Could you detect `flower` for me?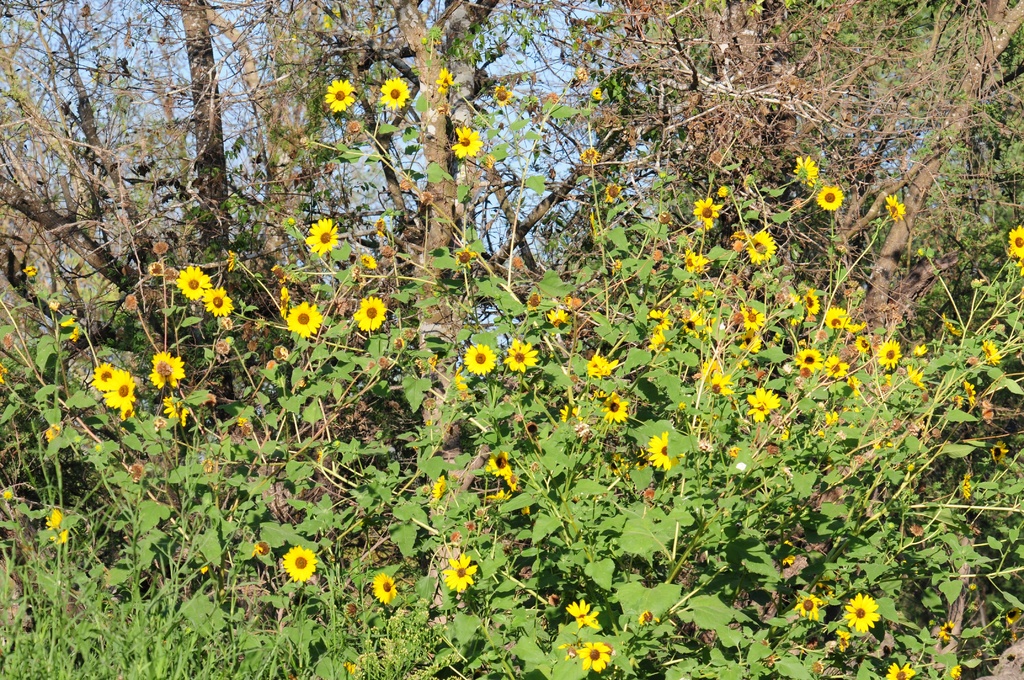
Detection result: 820, 180, 851, 210.
